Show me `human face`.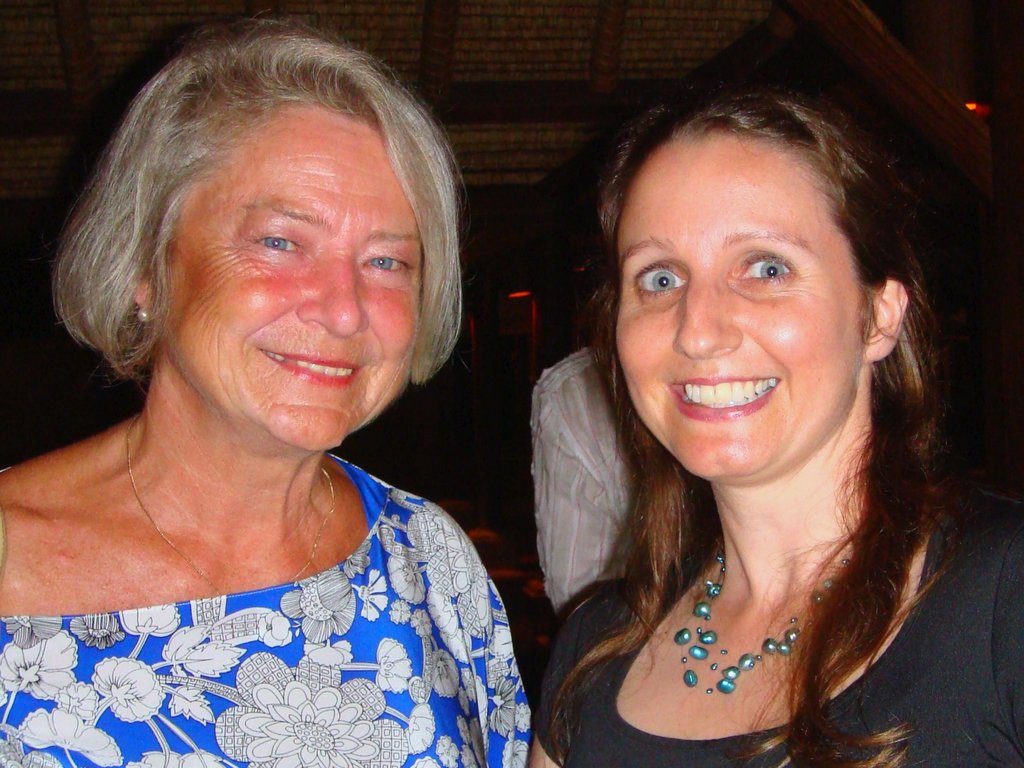
`human face` is here: bbox=(613, 134, 860, 474).
